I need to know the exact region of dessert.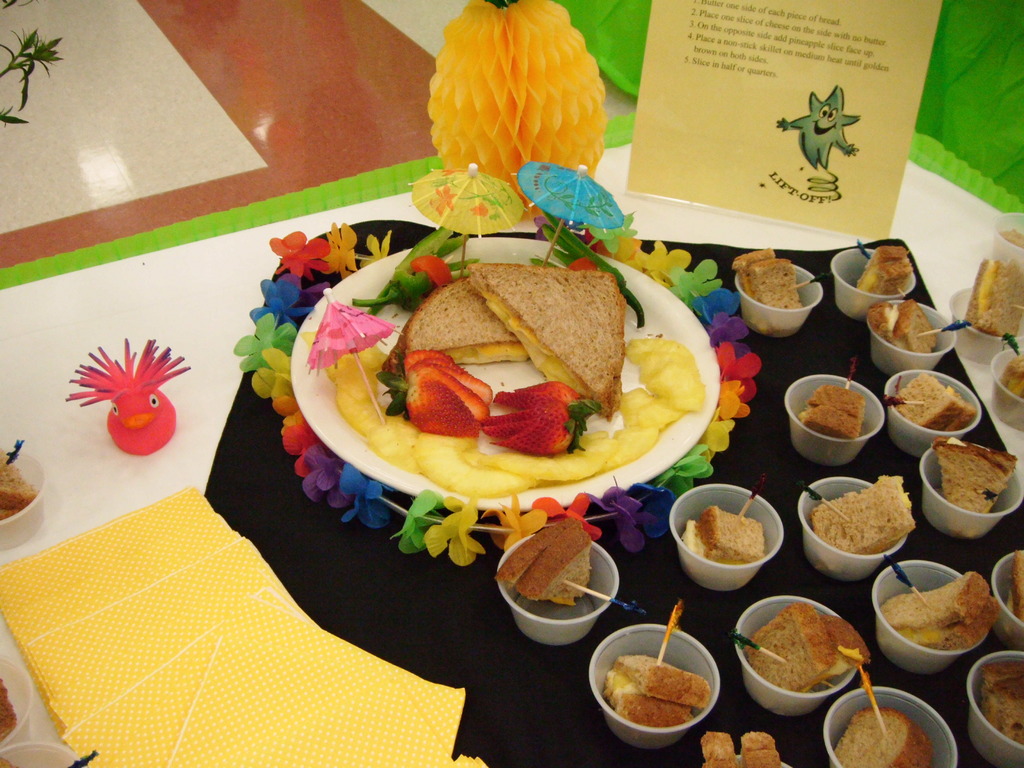
Region: BBox(730, 244, 801, 310).
